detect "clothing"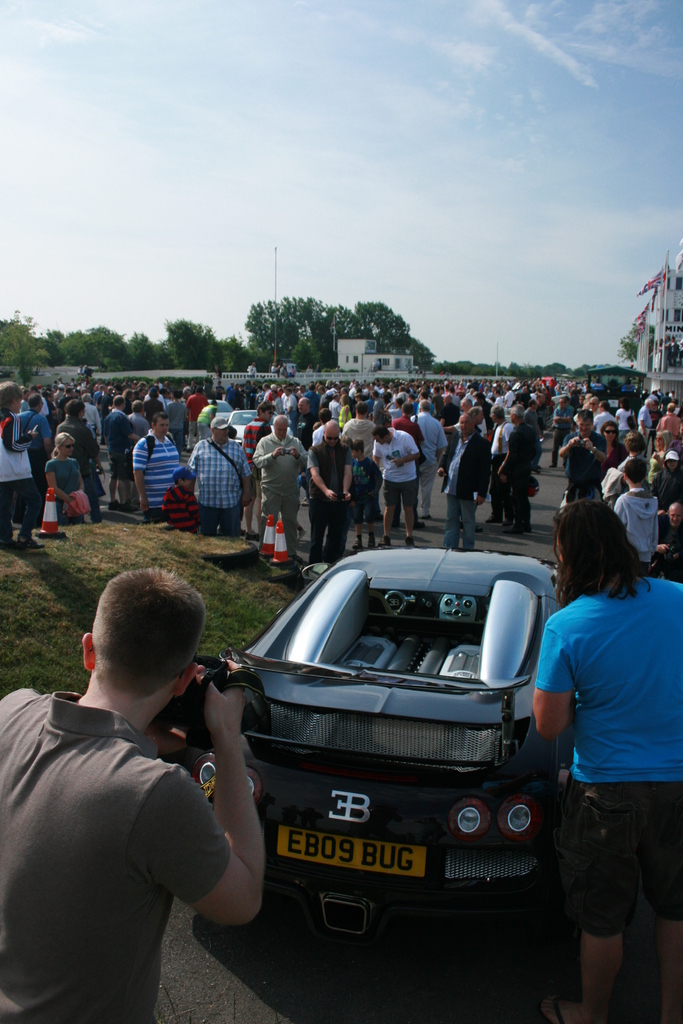
(left=45, top=458, right=79, bottom=519)
